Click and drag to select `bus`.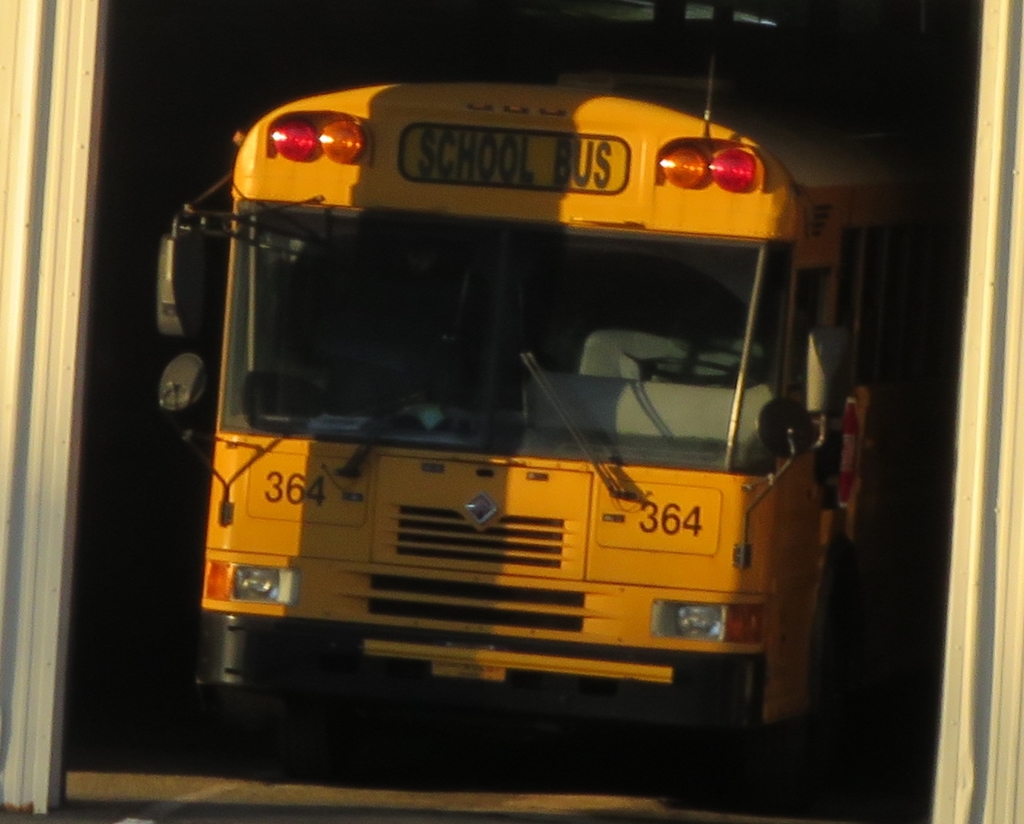
Selection: box=[155, 59, 886, 742].
